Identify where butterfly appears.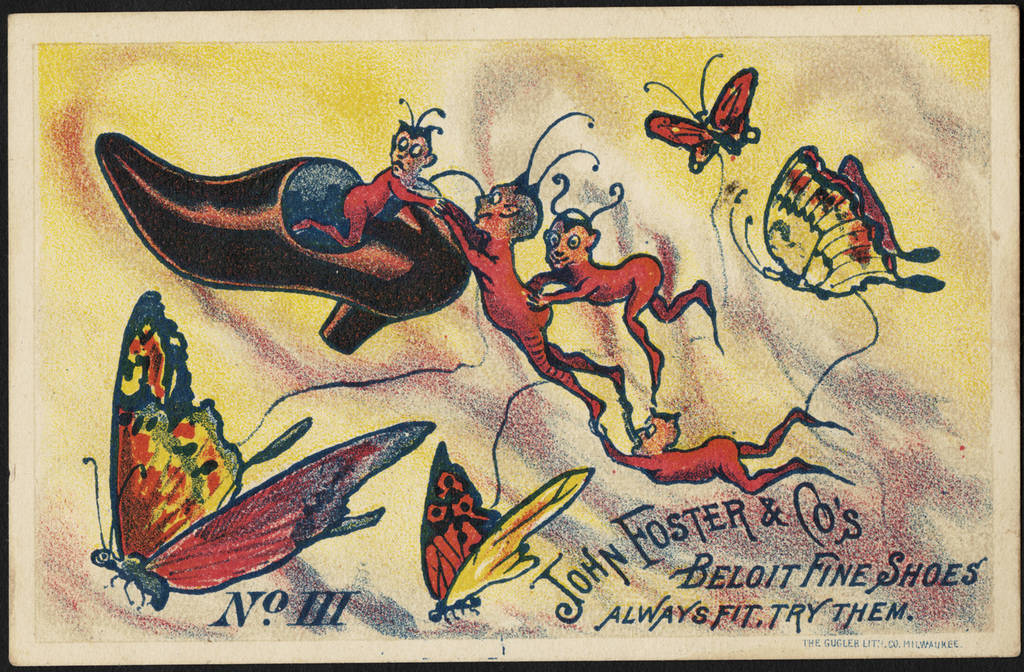
Appears at [left=724, top=139, right=952, bottom=295].
